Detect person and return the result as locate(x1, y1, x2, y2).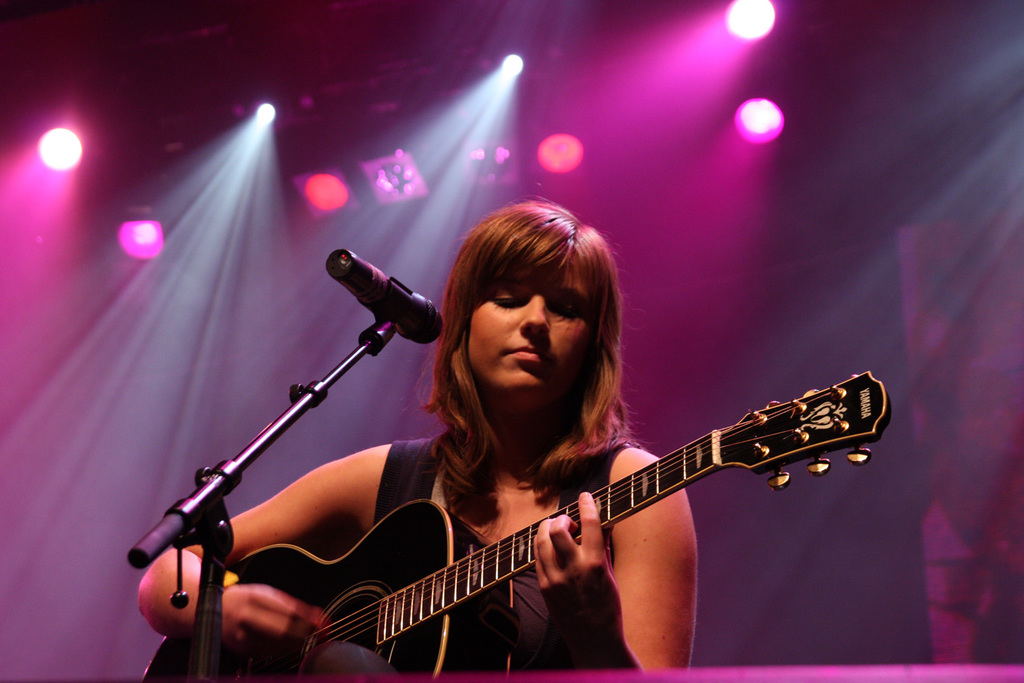
locate(130, 201, 704, 678).
